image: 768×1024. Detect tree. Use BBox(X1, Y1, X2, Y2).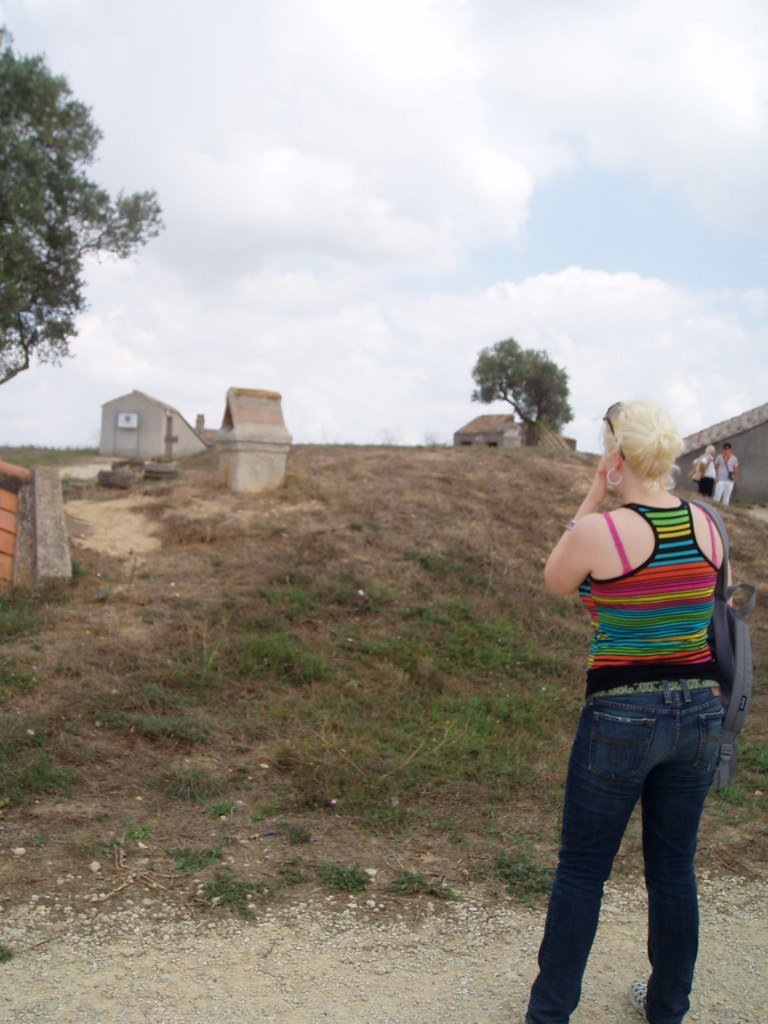
BBox(465, 341, 577, 447).
